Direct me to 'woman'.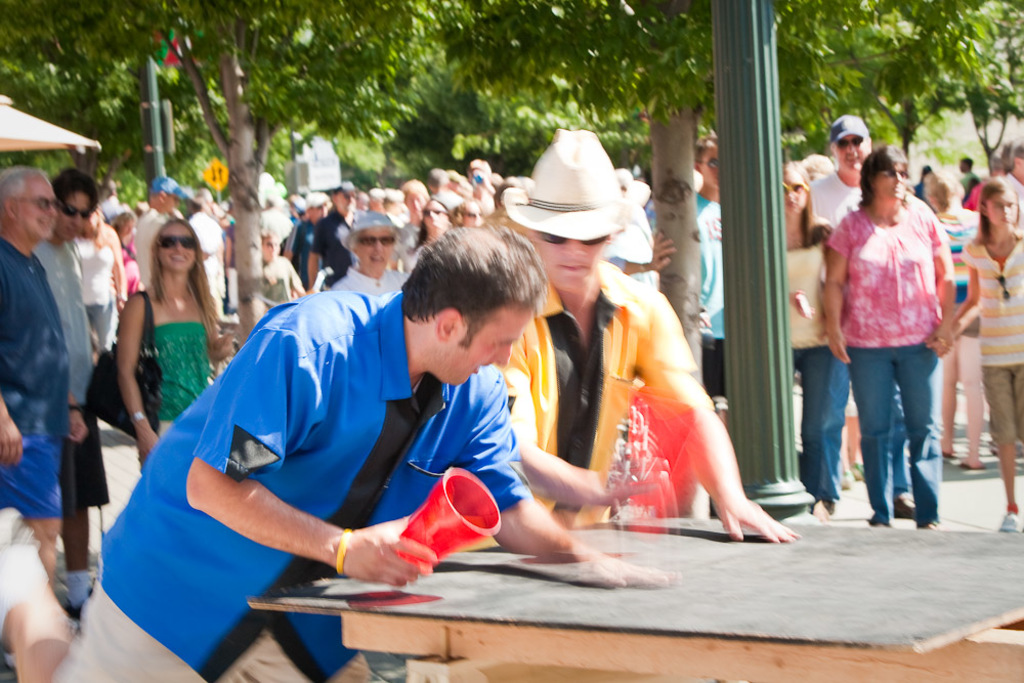
Direction: 819/140/953/533.
